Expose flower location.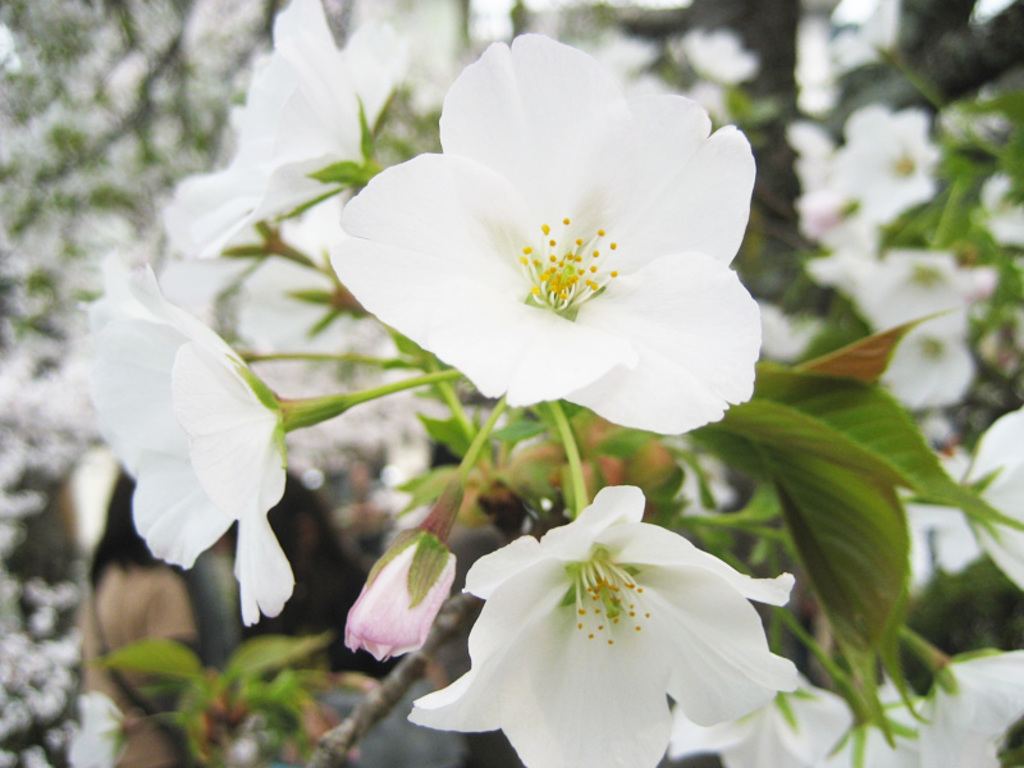
Exposed at rect(947, 408, 1023, 590).
